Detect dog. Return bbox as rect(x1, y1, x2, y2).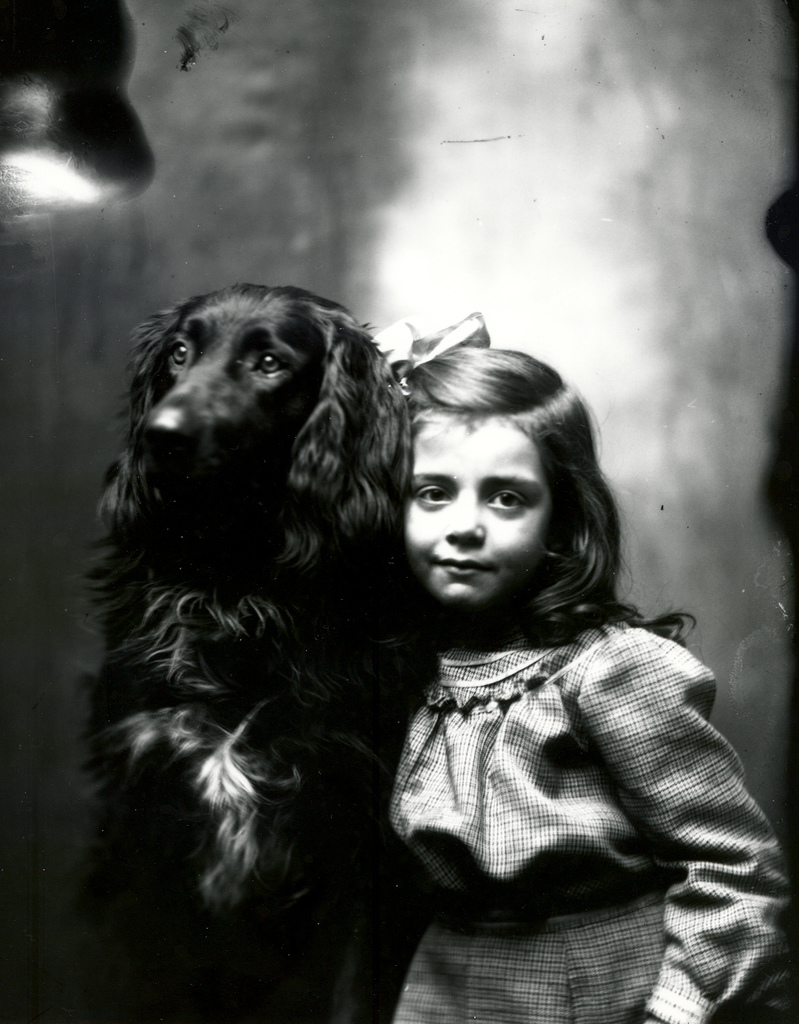
rect(68, 277, 420, 1023).
